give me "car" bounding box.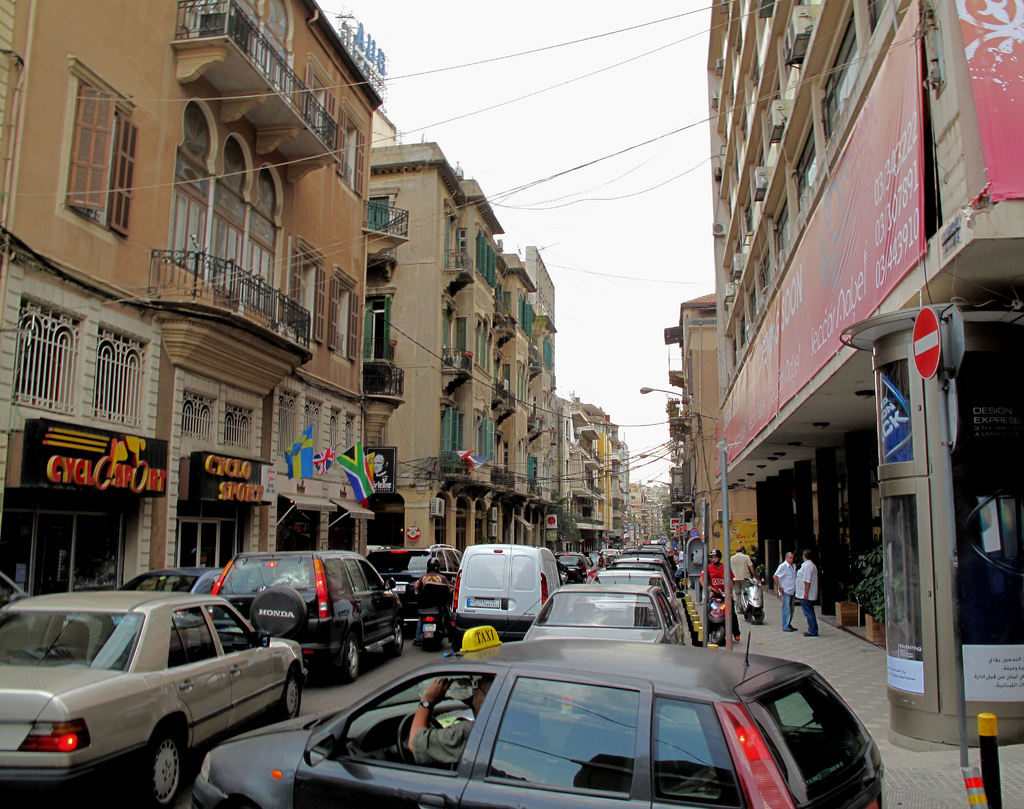
387:545:470:632.
